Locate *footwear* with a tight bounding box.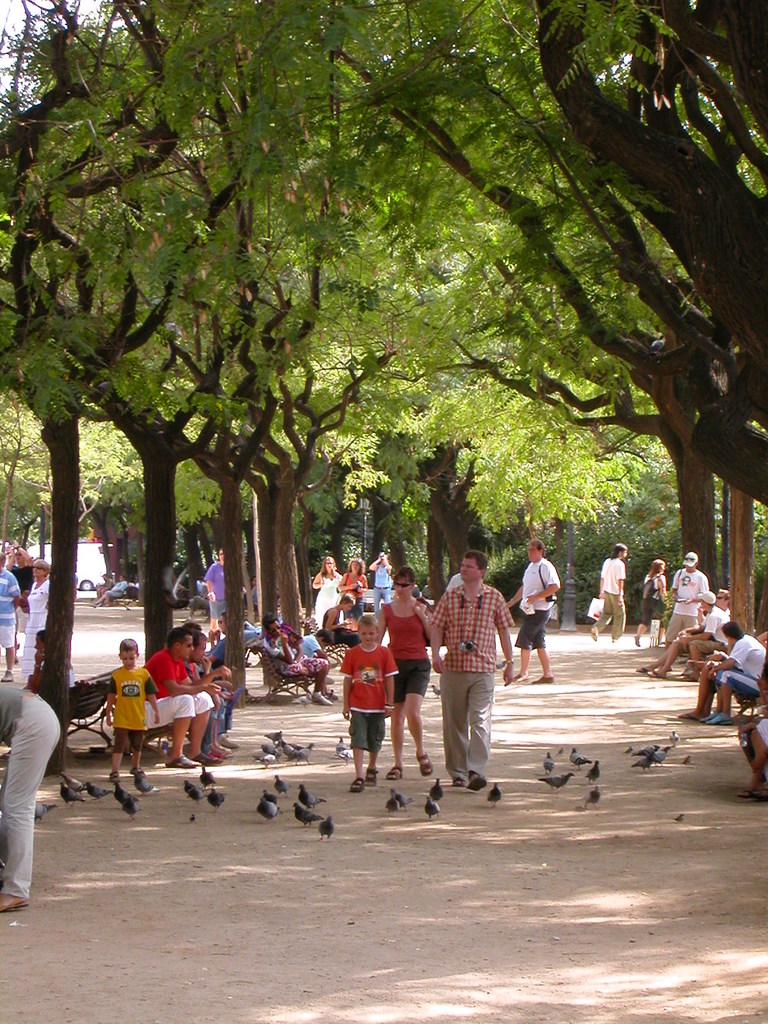
pyautogui.locateOnScreen(324, 673, 333, 683).
